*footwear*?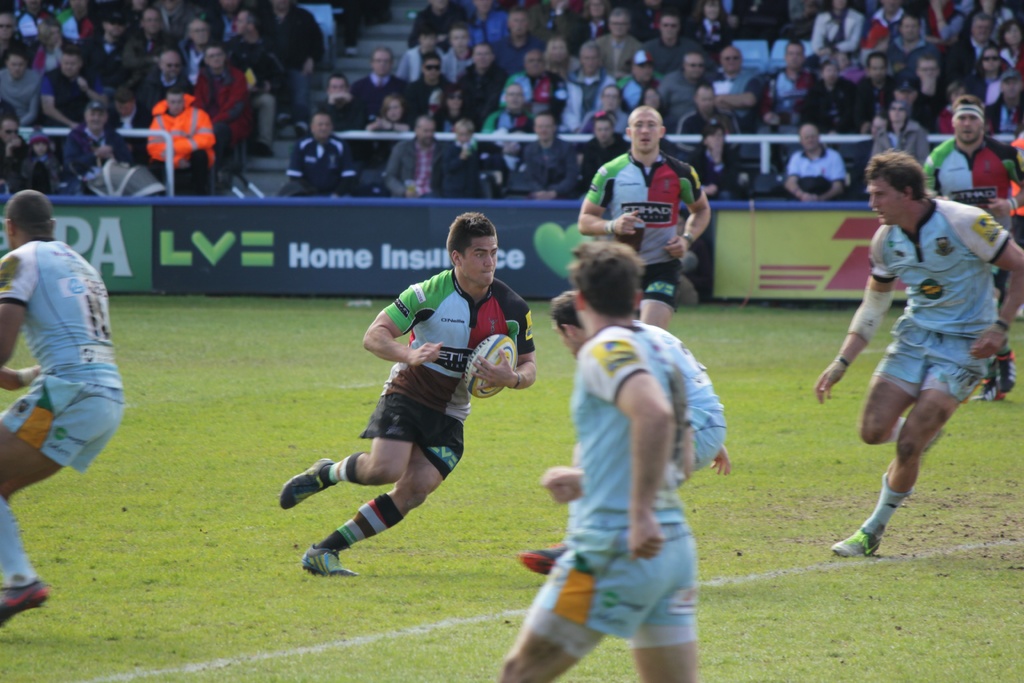
pyautogui.locateOnScreen(296, 530, 372, 588)
